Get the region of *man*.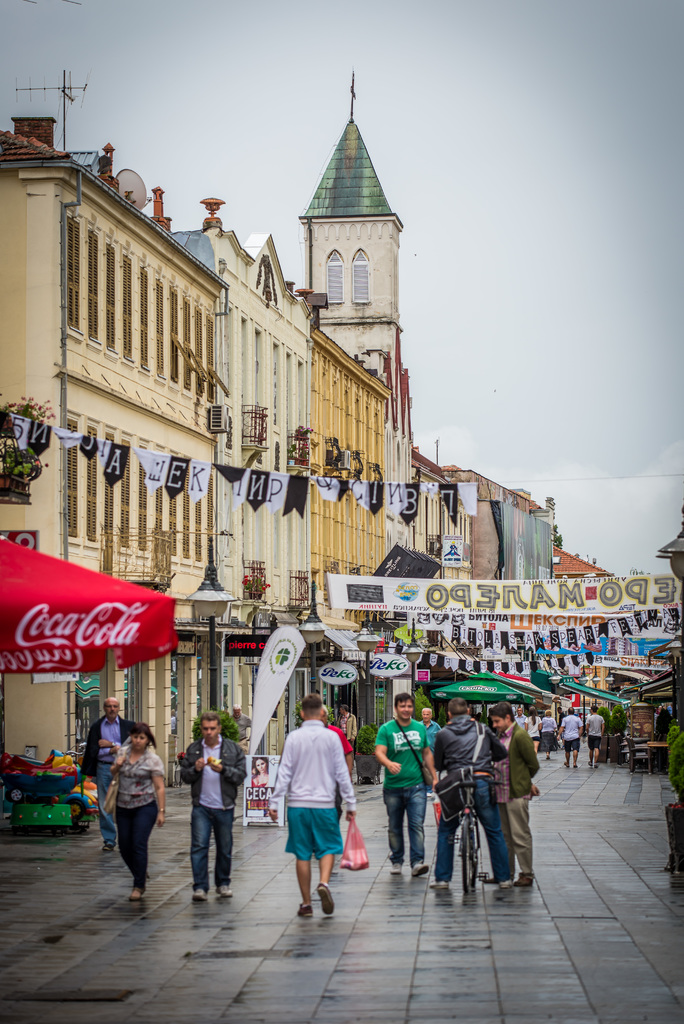
bbox=[79, 695, 129, 856].
